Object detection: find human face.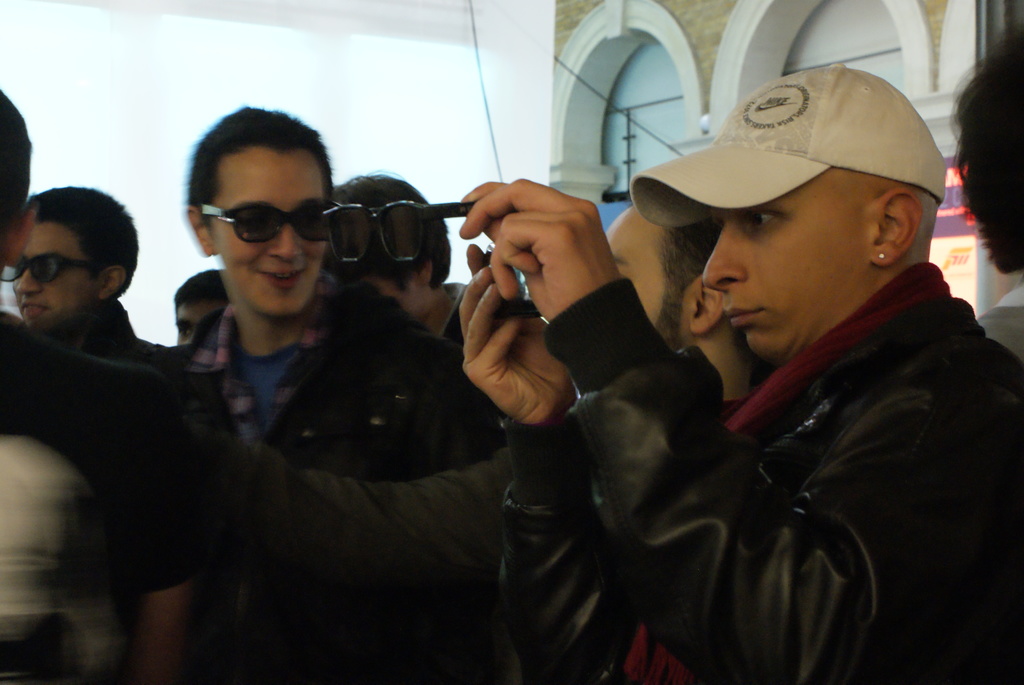
(207, 139, 330, 313).
